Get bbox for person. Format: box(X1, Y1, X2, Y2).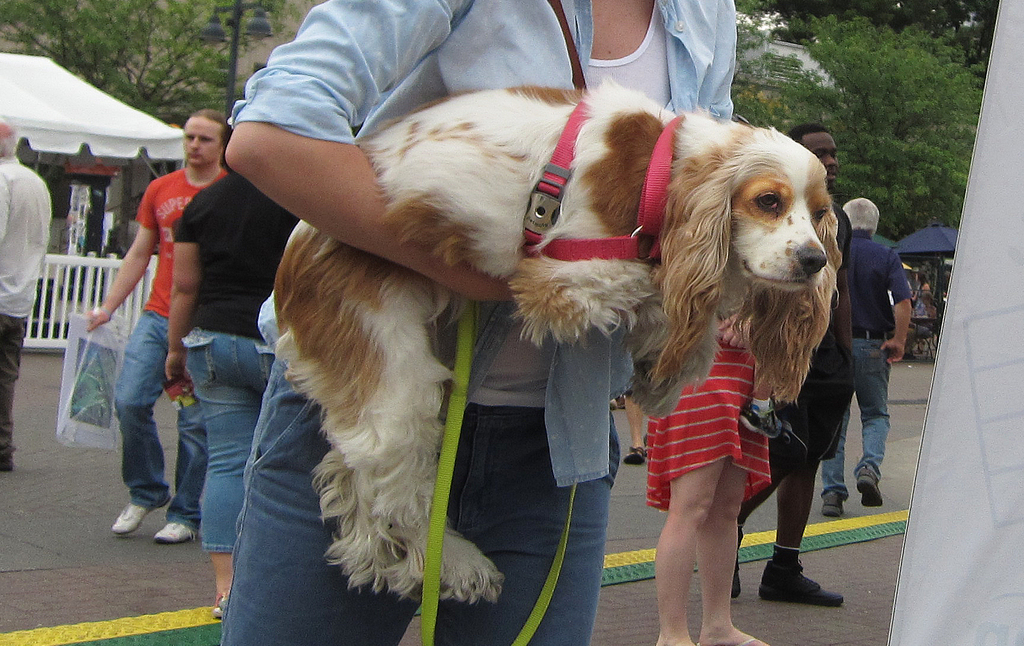
box(0, 117, 56, 474).
